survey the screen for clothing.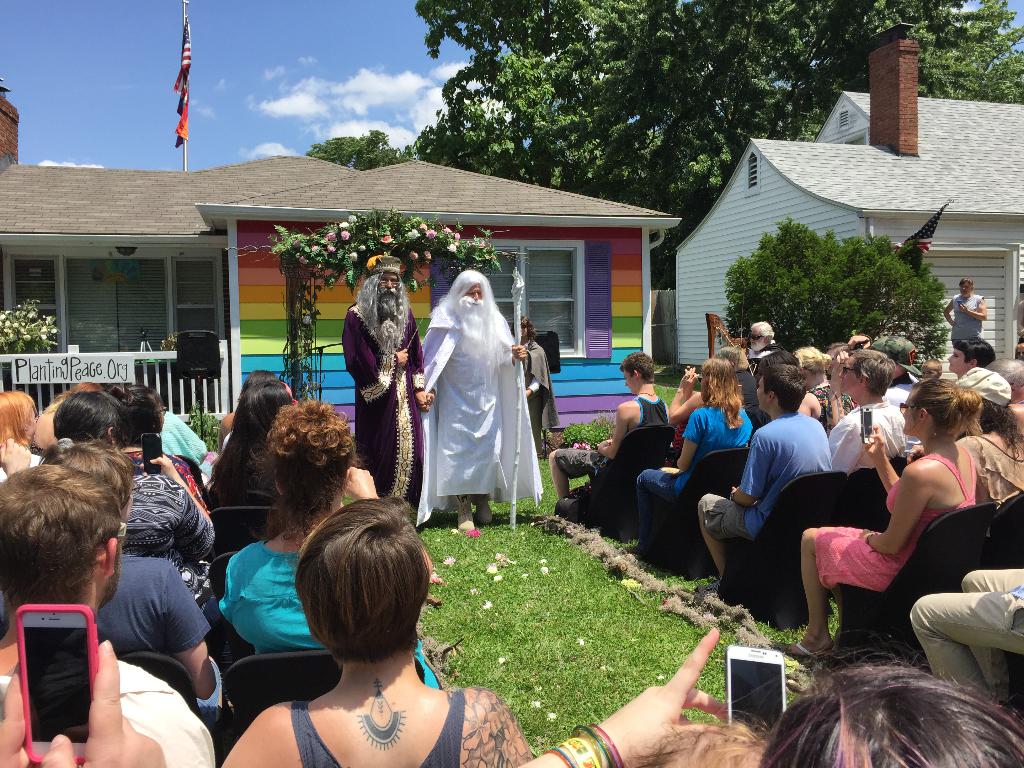
Survey found: l=340, t=296, r=436, b=528.
